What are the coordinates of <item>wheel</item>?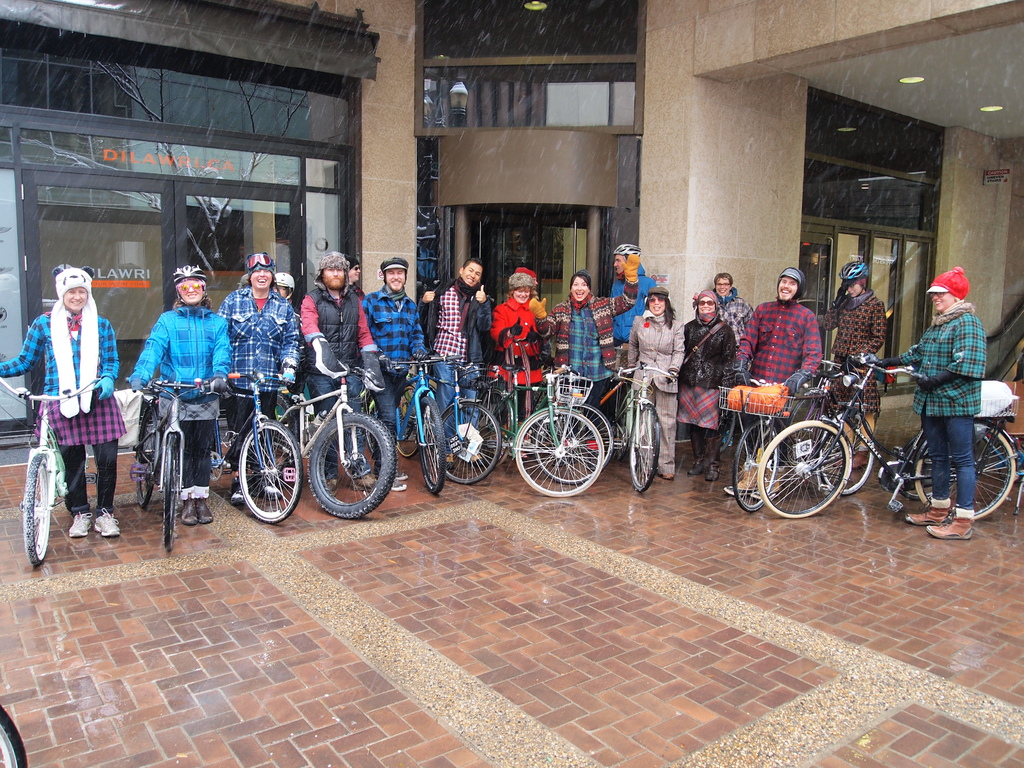
bbox=[820, 412, 876, 495].
